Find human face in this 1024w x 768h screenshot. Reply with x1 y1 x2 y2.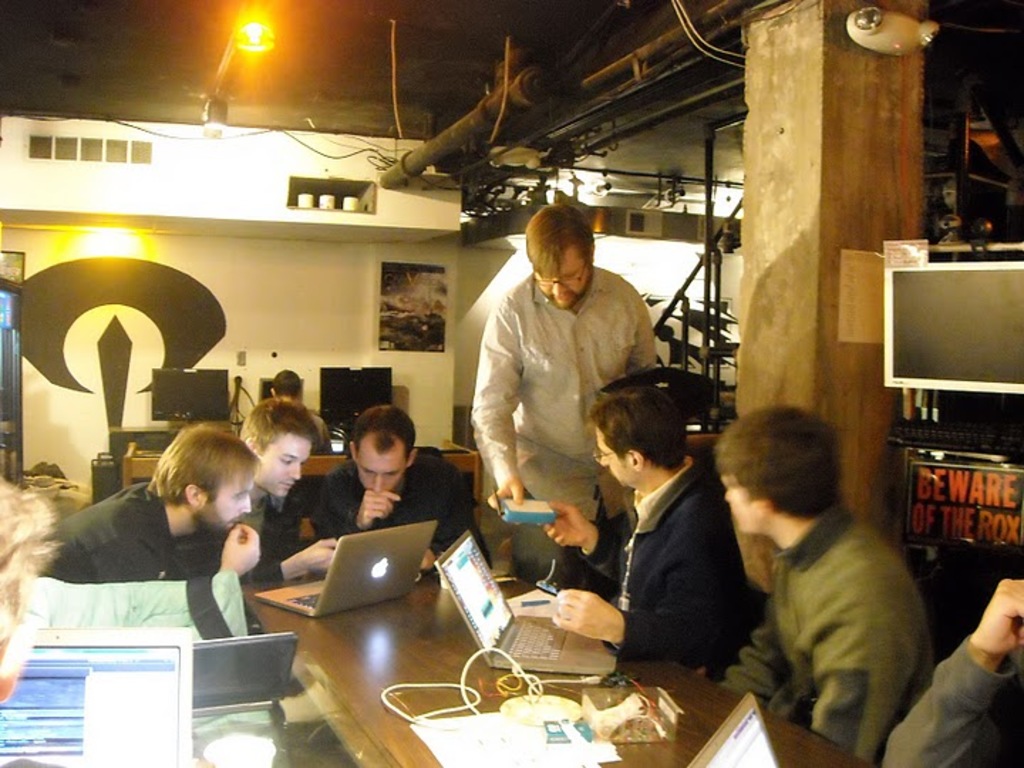
597 428 641 488.
